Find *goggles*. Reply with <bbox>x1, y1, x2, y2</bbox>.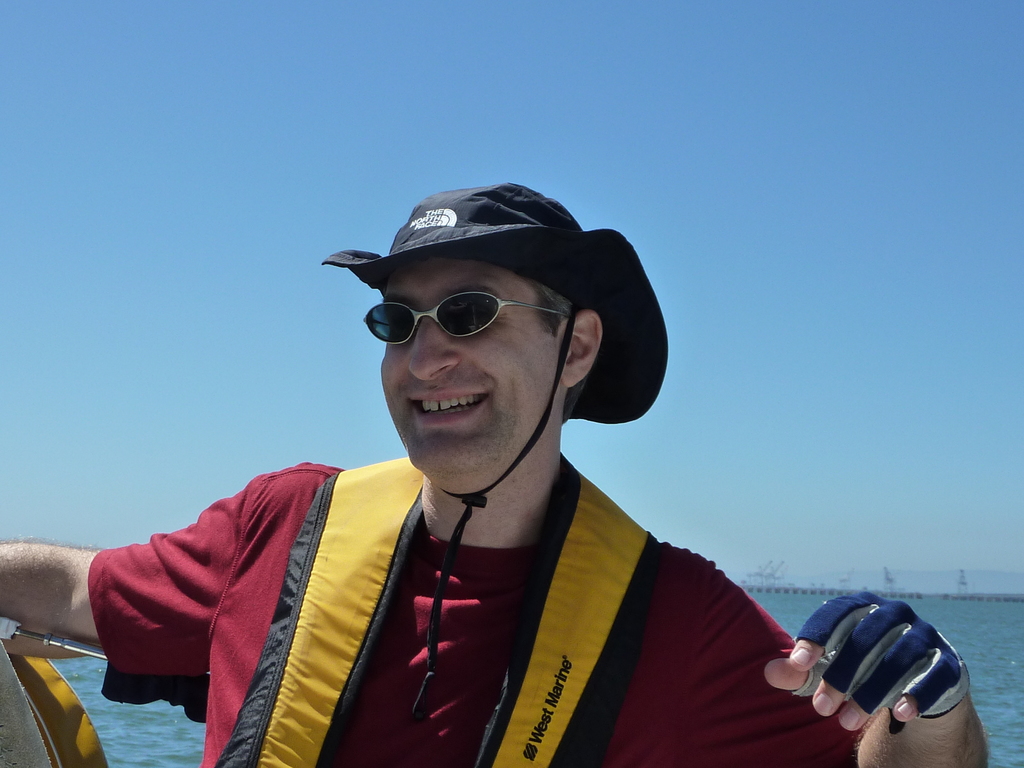
<bbox>361, 289, 569, 343</bbox>.
